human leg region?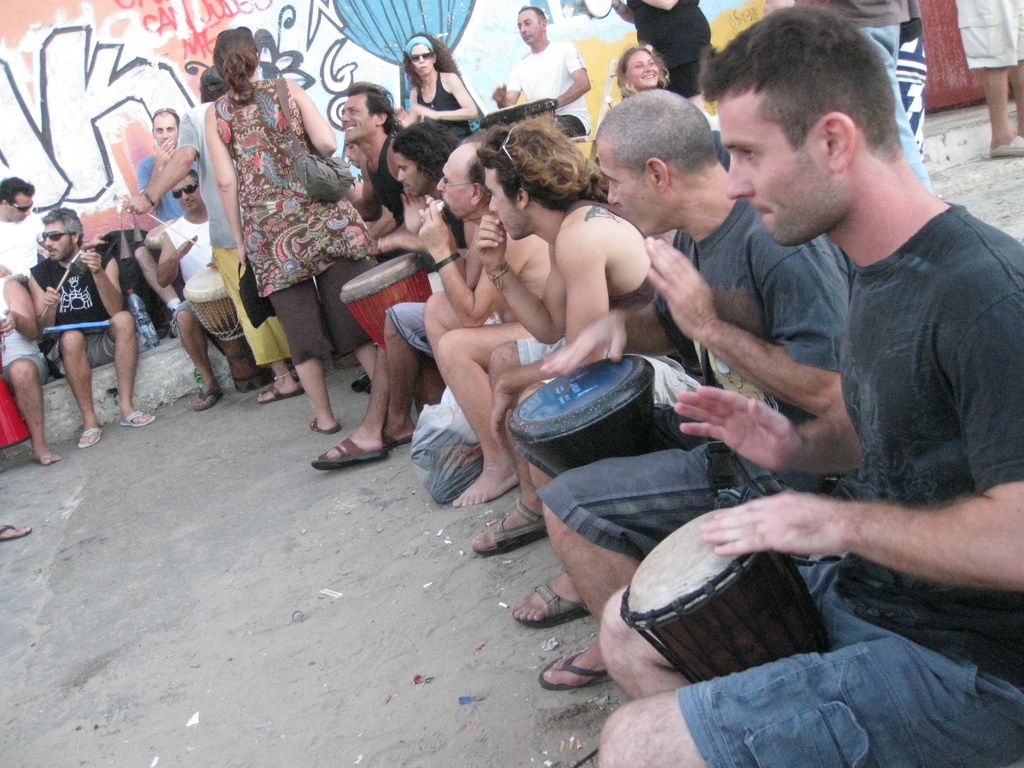
bbox=[546, 105, 589, 142]
